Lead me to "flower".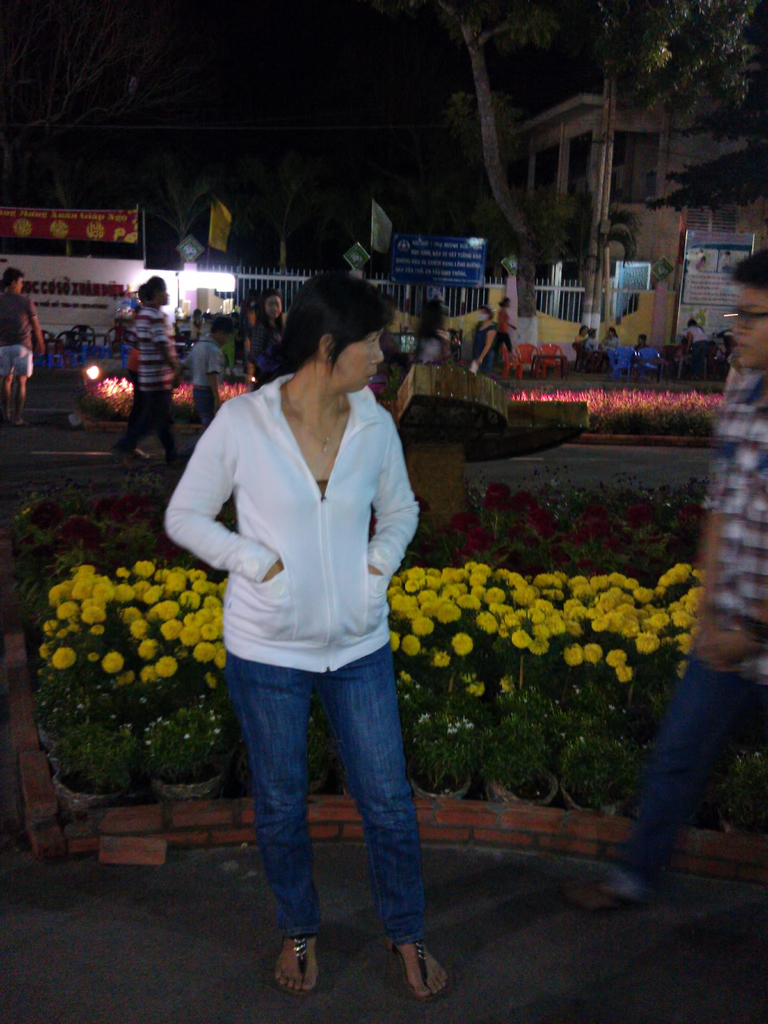
Lead to select_region(603, 643, 634, 679).
